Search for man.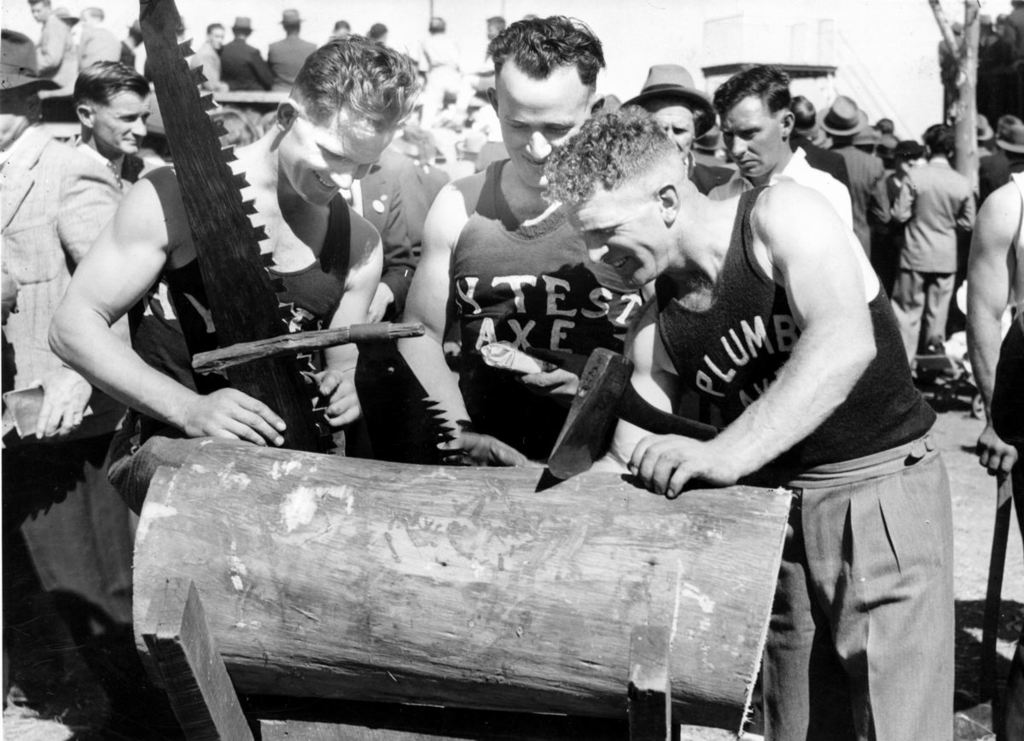
Found at bbox=(0, 29, 157, 740).
